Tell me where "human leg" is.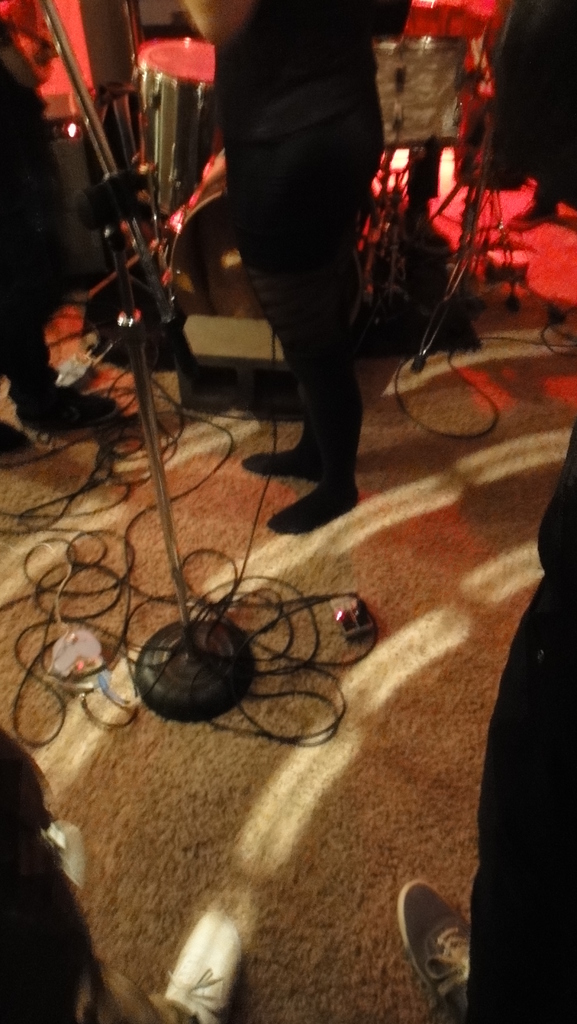
"human leg" is at crop(401, 422, 576, 1023).
